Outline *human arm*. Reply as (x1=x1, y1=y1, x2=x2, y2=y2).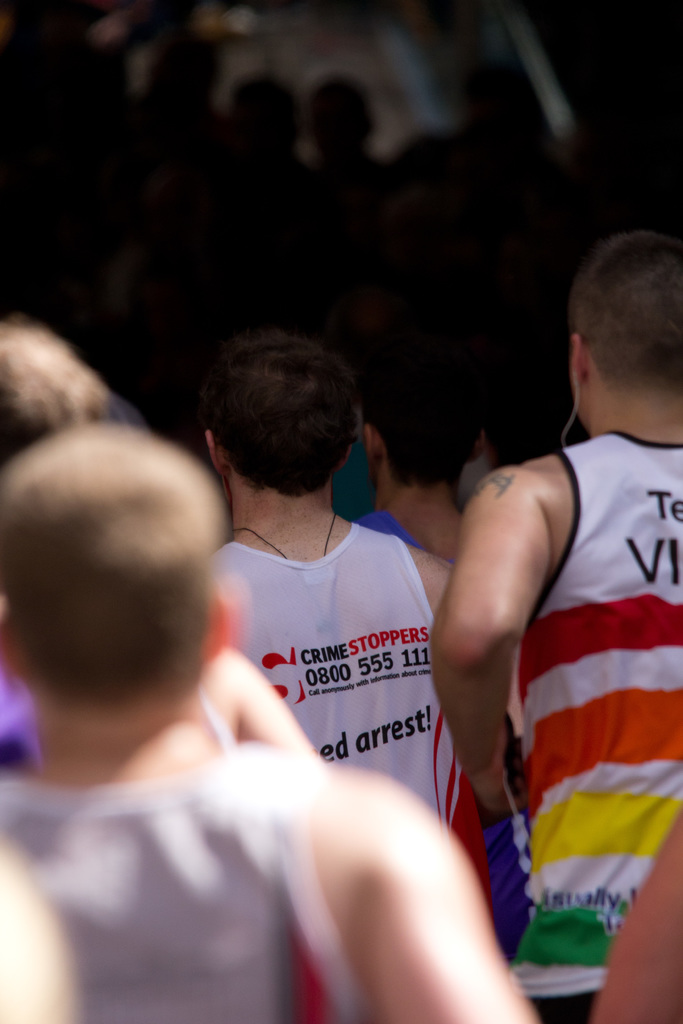
(x1=318, y1=760, x2=543, y2=1023).
